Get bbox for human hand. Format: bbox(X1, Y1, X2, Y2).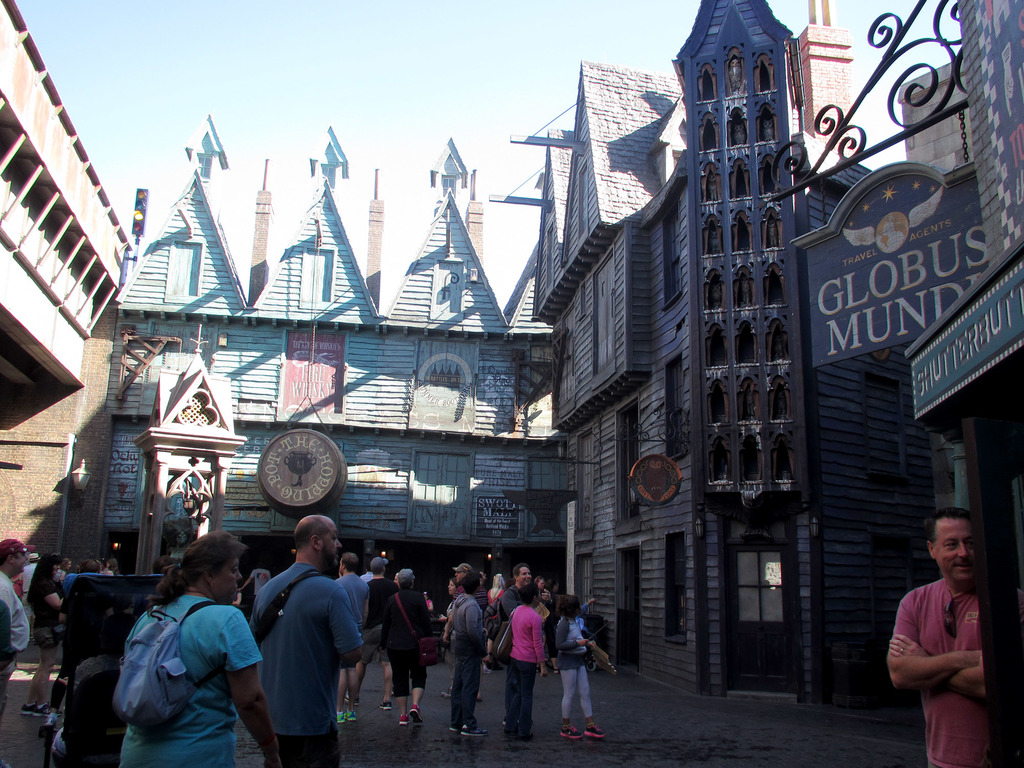
bbox(890, 635, 930, 657).
